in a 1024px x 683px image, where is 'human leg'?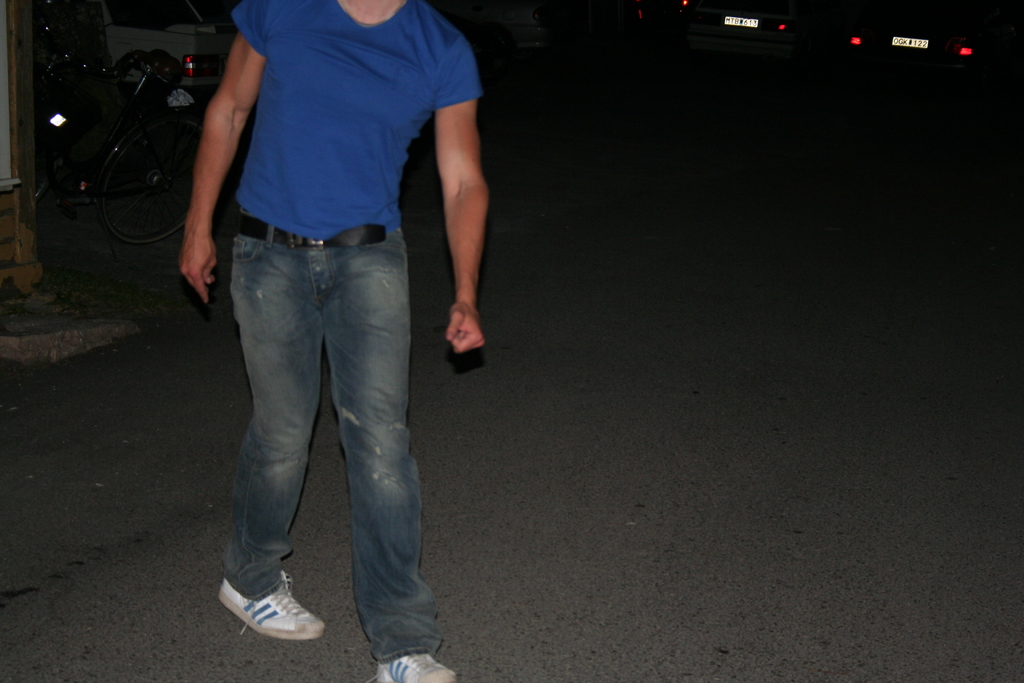
[328,231,455,682].
